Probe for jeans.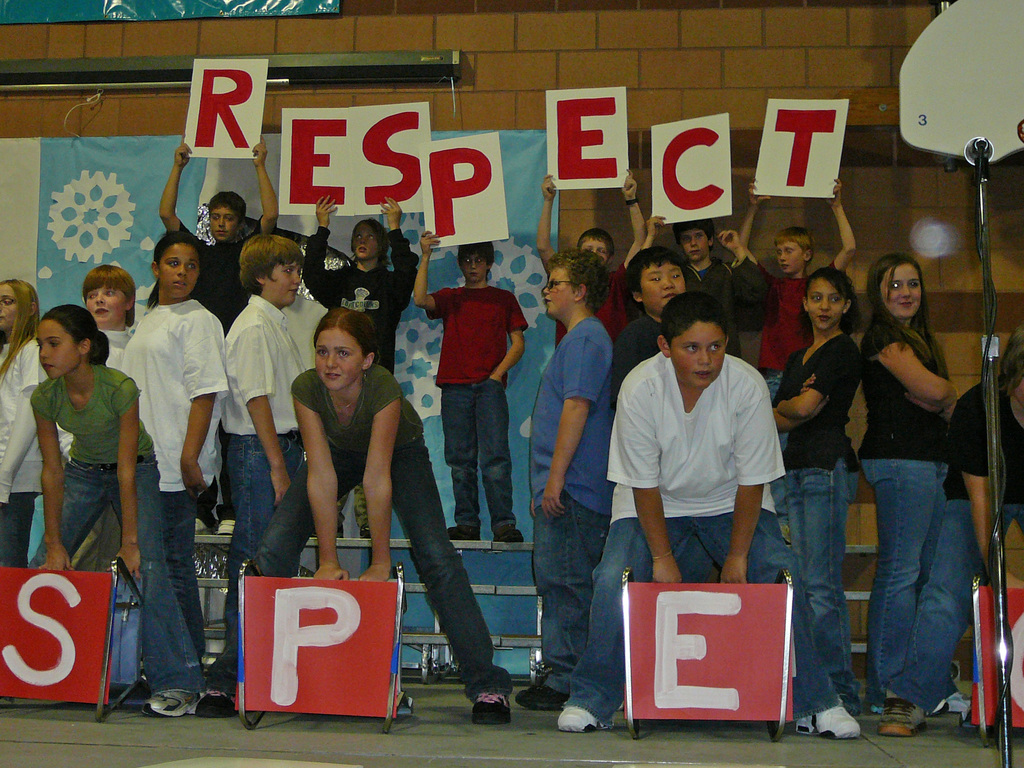
Probe result: box=[568, 506, 845, 720].
